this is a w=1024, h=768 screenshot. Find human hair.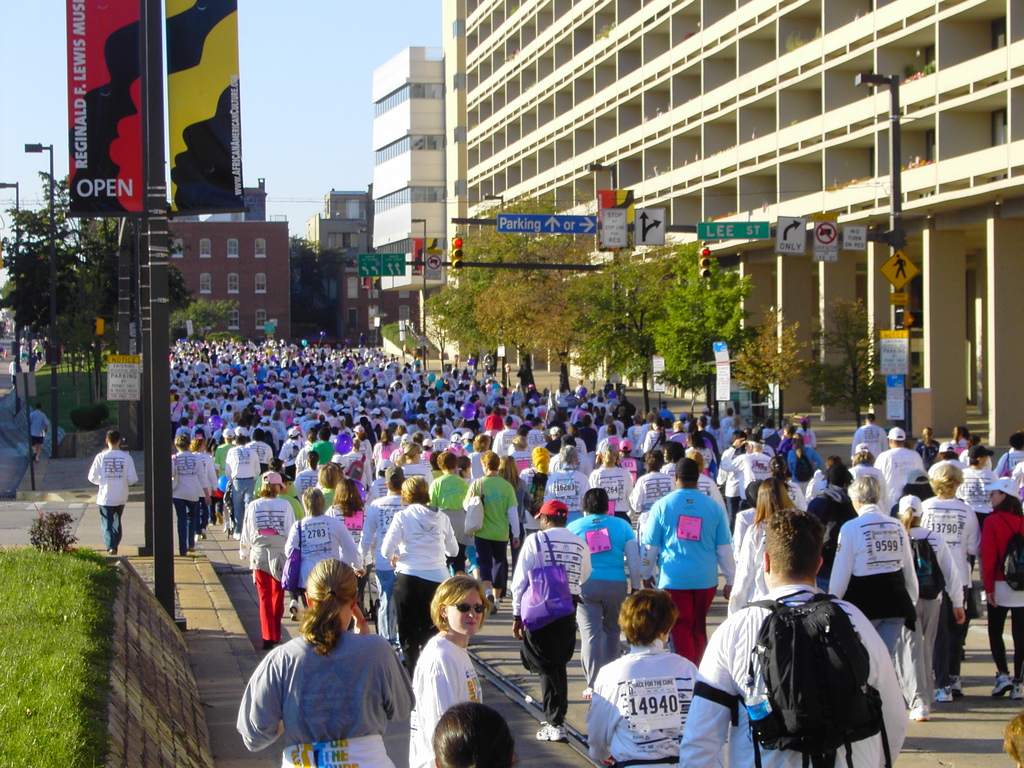
Bounding box: l=307, t=560, r=364, b=651.
